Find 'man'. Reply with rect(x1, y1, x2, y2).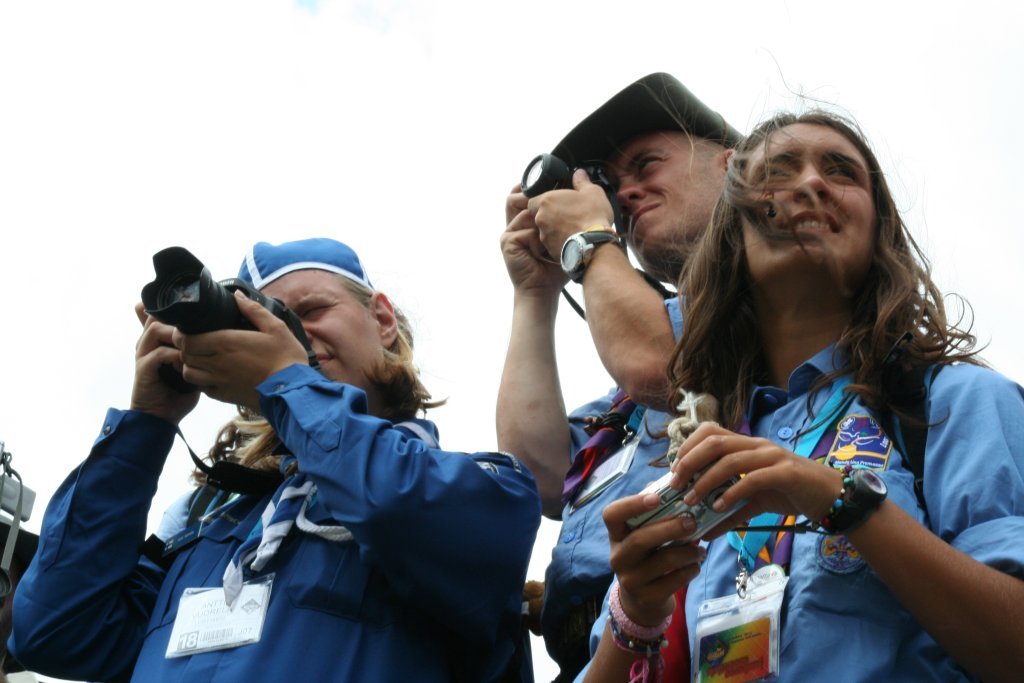
rect(491, 70, 751, 682).
